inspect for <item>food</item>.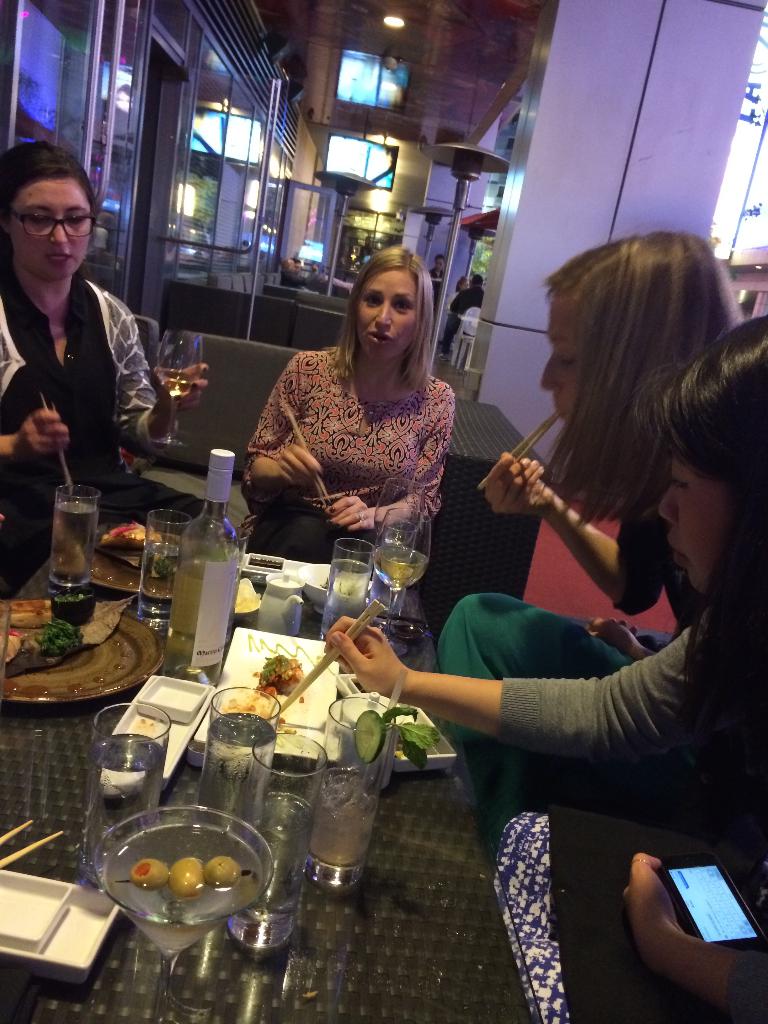
Inspection: Rect(205, 850, 237, 888).
